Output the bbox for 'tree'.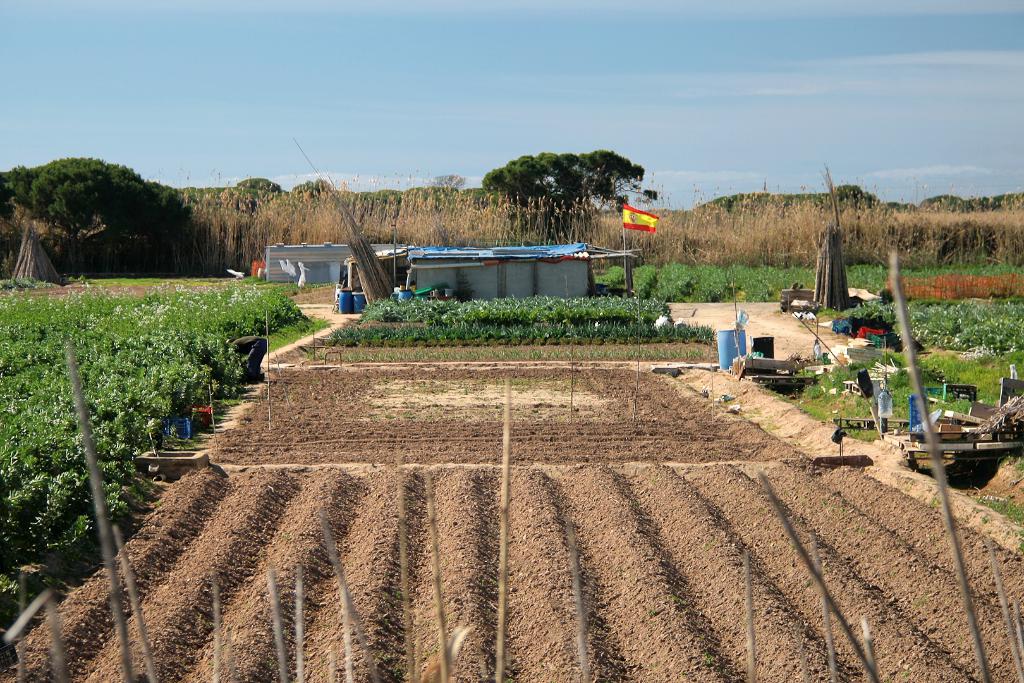
<bbox>471, 136, 666, 224</bbox>.
